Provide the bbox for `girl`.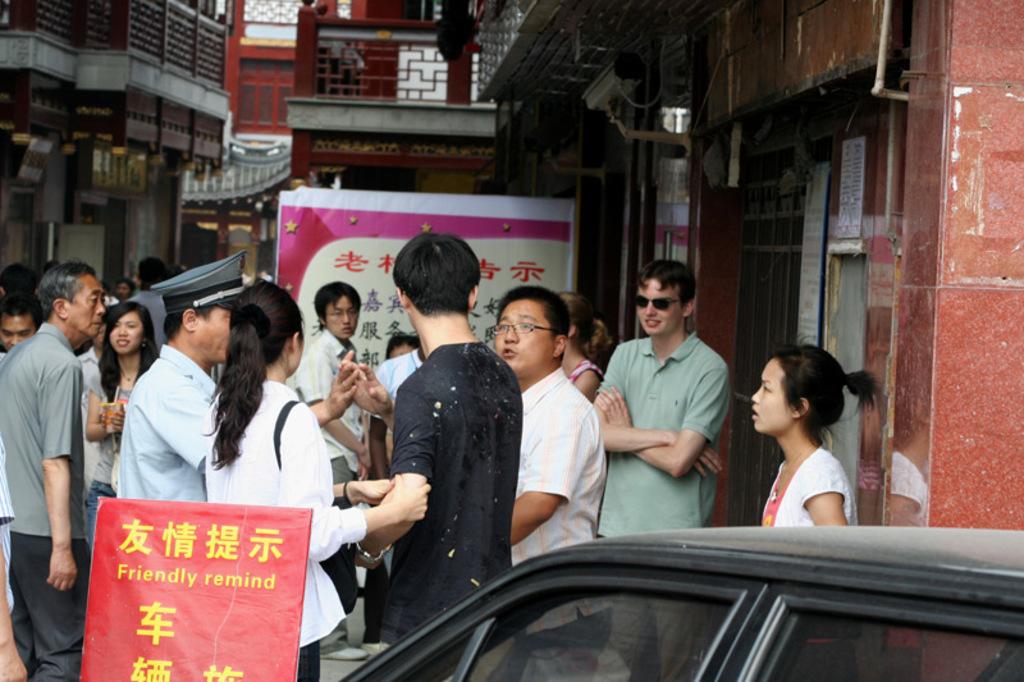
box(745, 339, 879, 681).
